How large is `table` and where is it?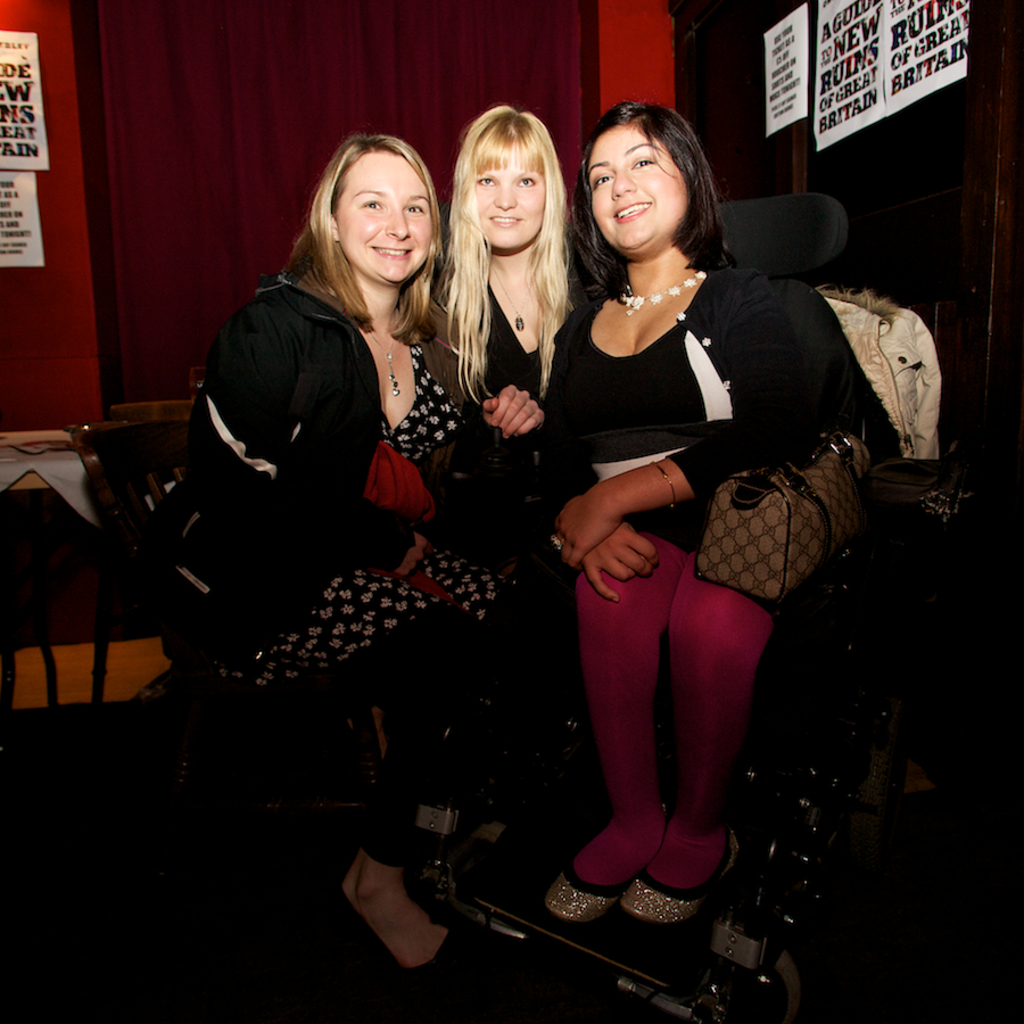
Bounding box: rect(0, 430, 91, 527).
